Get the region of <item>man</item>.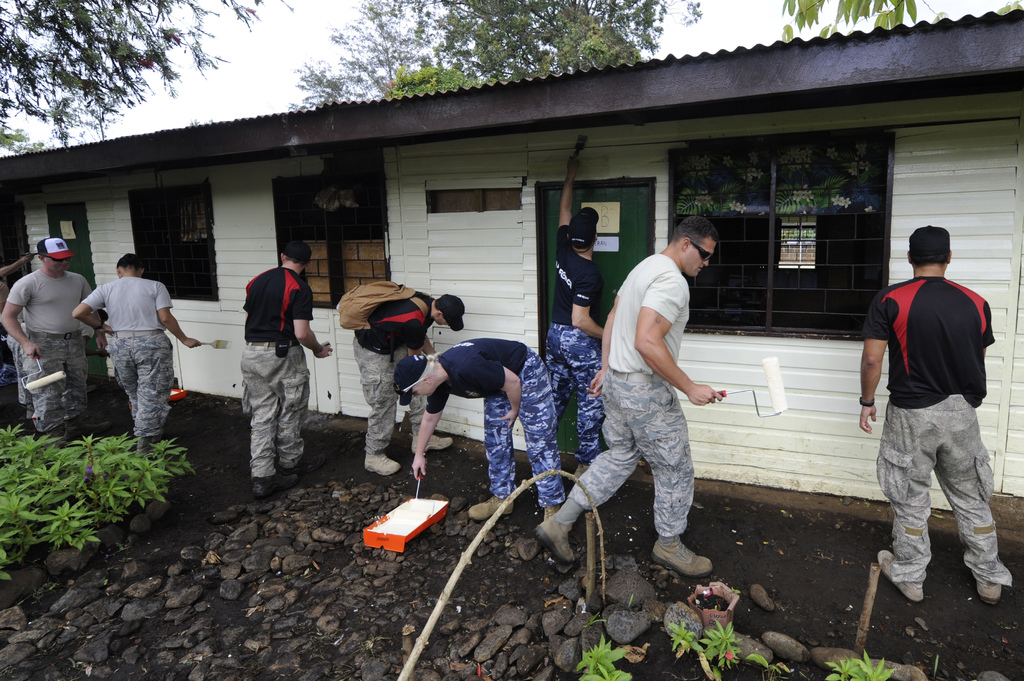
pyautogui.locateOnScreen(533, 216, 724, 583).
